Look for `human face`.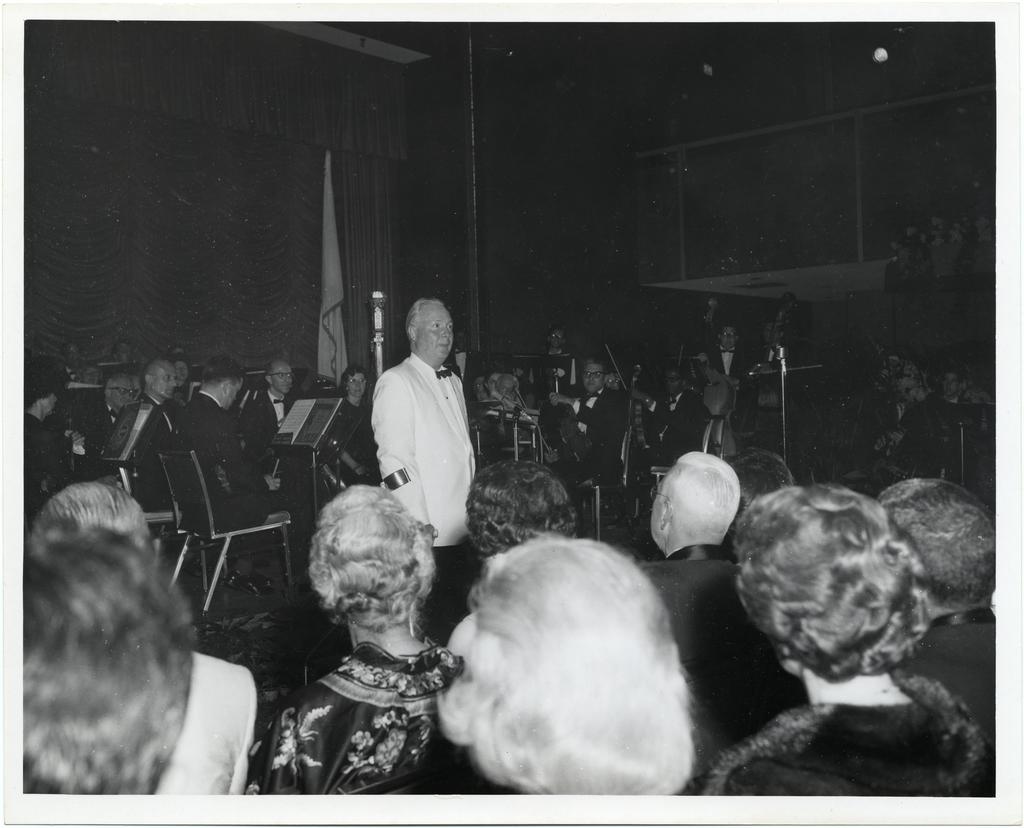
Found: (115,344,136,366).
